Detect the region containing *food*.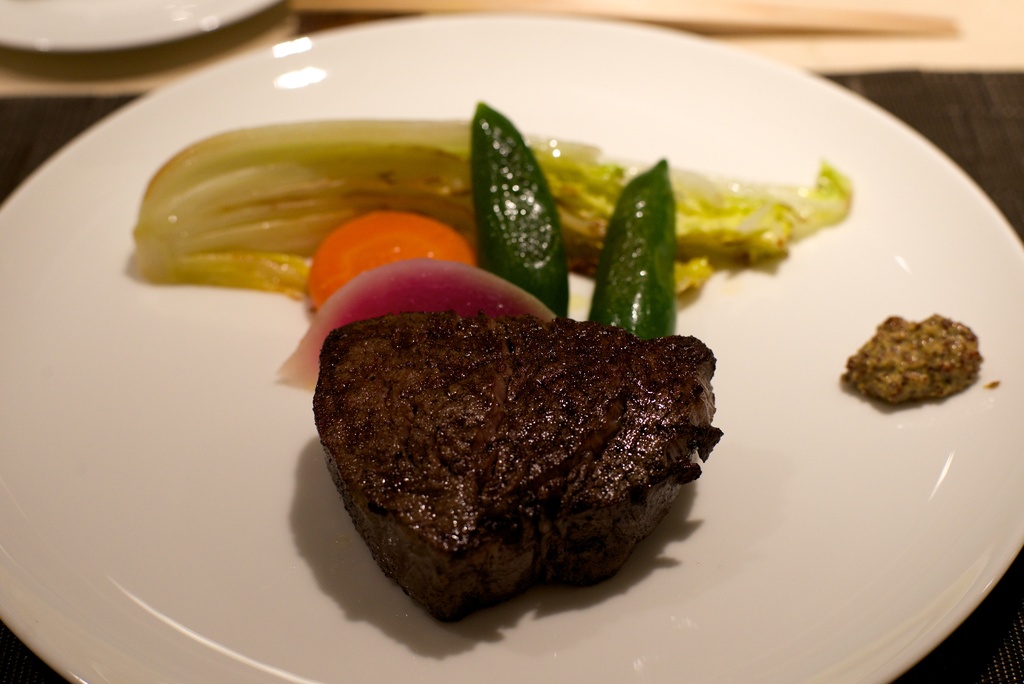
rect(841, 300, 985, 414).
